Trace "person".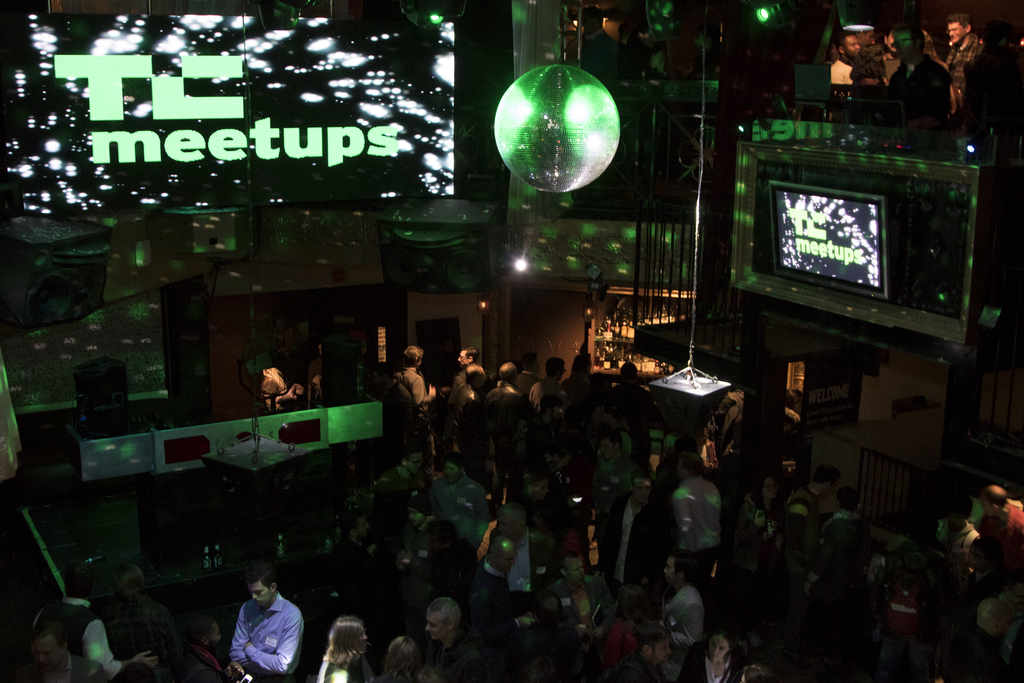
Traced to x1=445 y1=342 x2=490 y2=409.
